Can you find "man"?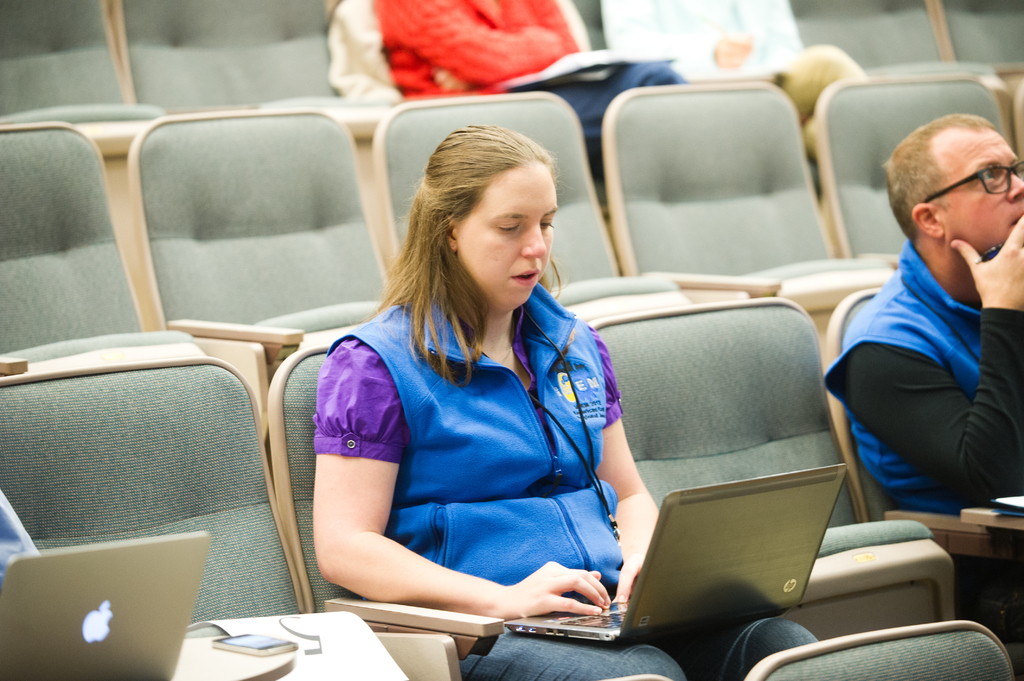
Yes, bounding box: box(0, 488, 38, 588).
